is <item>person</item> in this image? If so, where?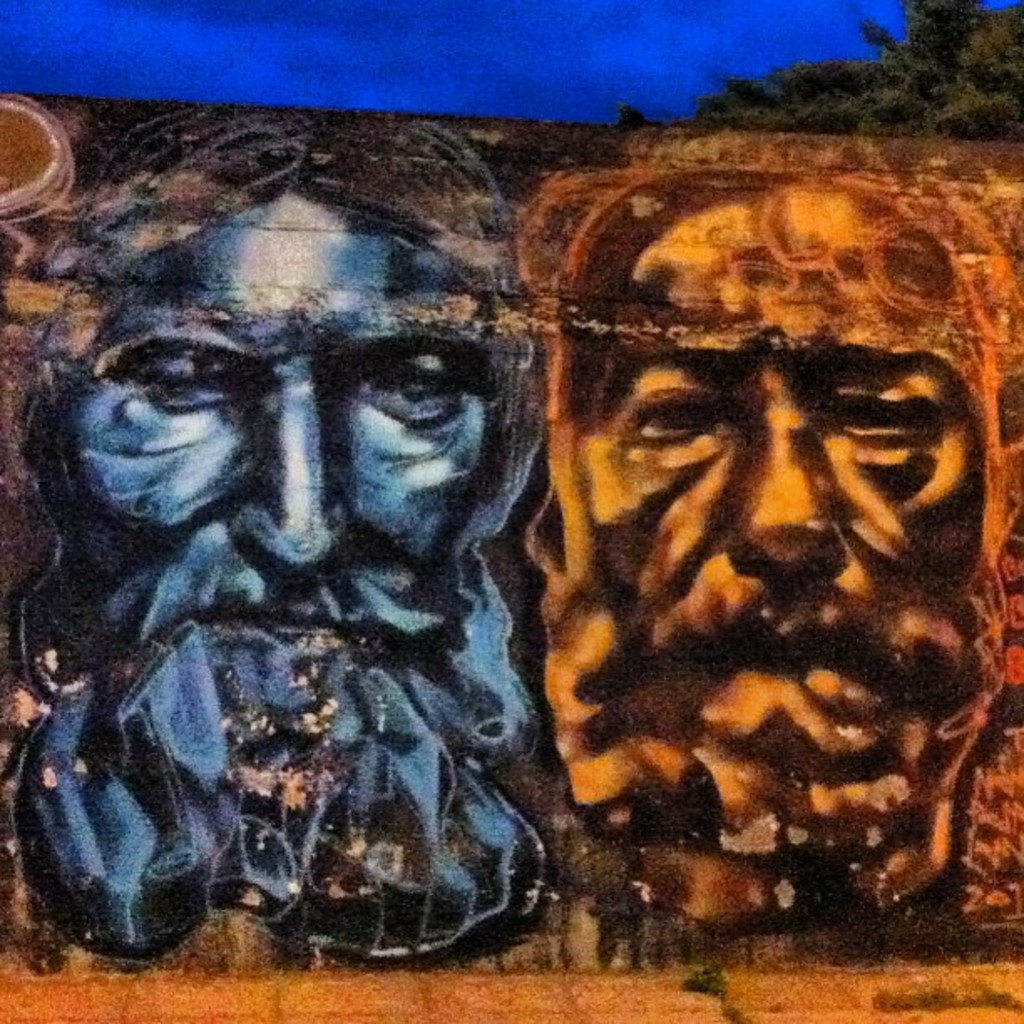
Yes, at x1=542, y1=156, x2=1022, y2=947.
